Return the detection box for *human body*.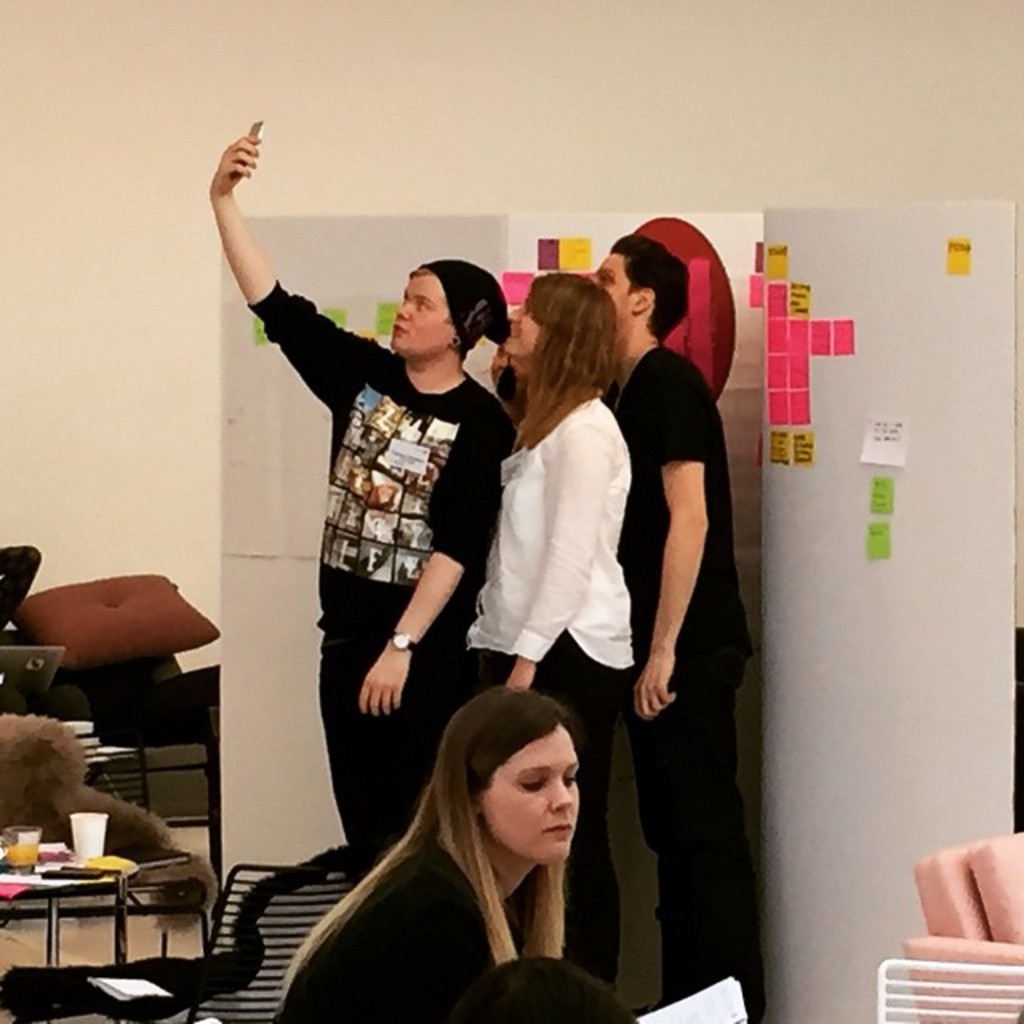
region(242, 195, 518, 883).
